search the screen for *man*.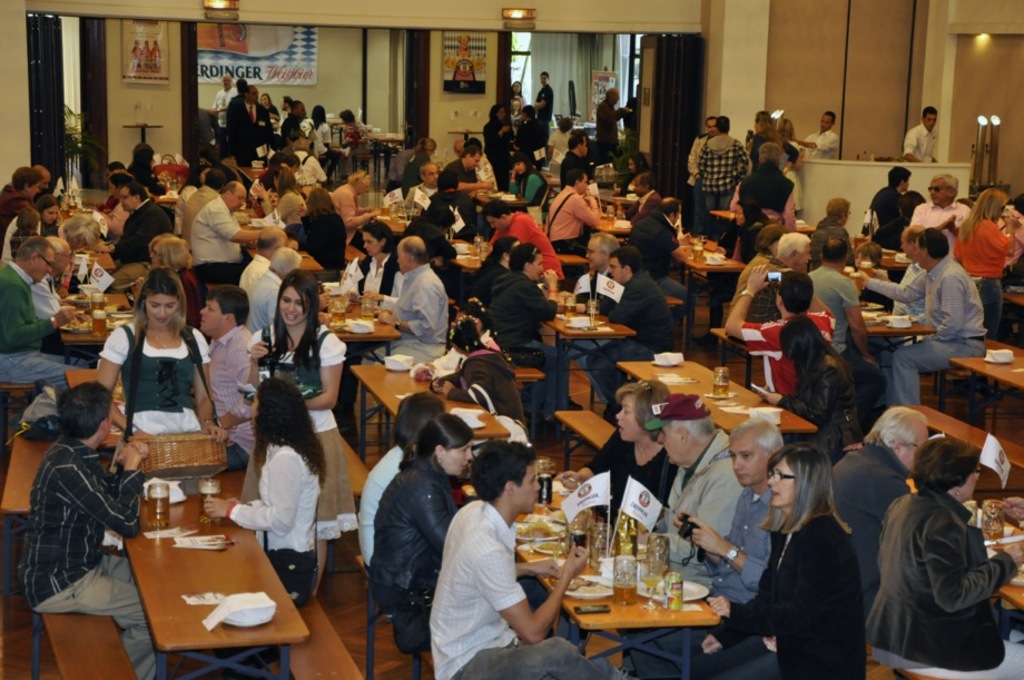
Found at 744 229 813 324.
